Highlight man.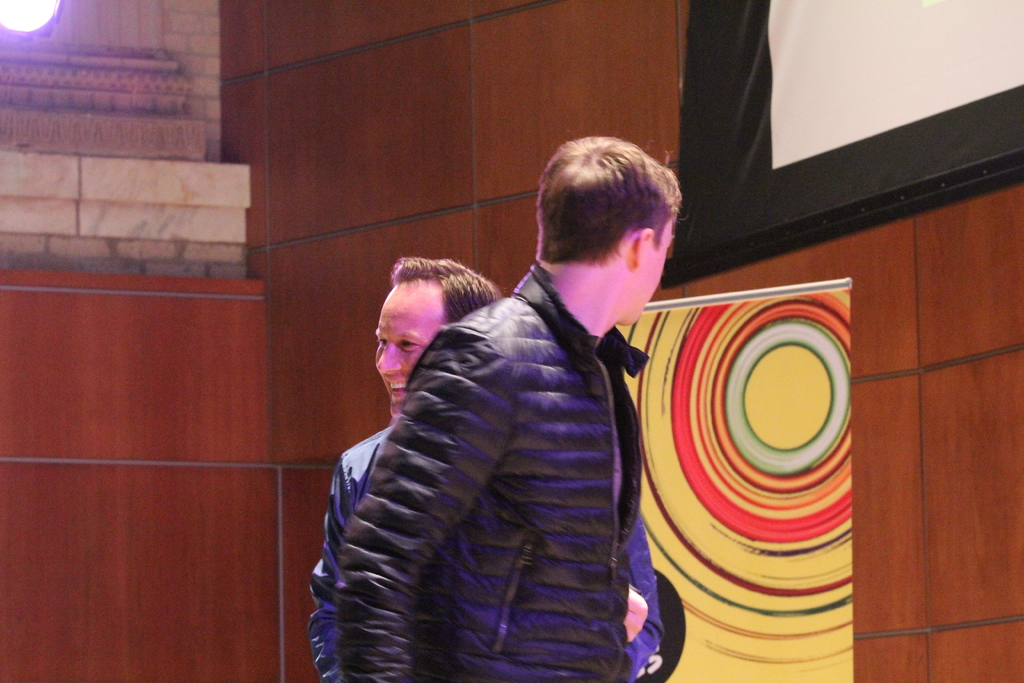
Highlighted region: {"x1": 305, "y1": 256, "x2": 662, "y2": 682}.
